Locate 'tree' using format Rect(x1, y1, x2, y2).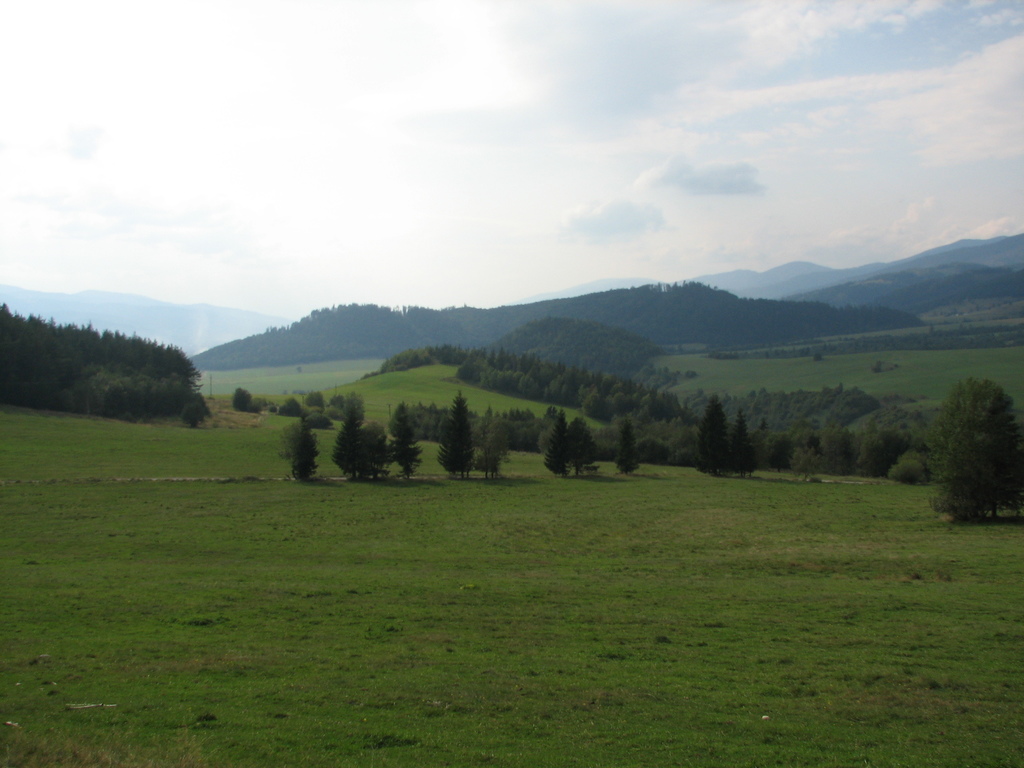
Rect(366, 430, 386, 474).
